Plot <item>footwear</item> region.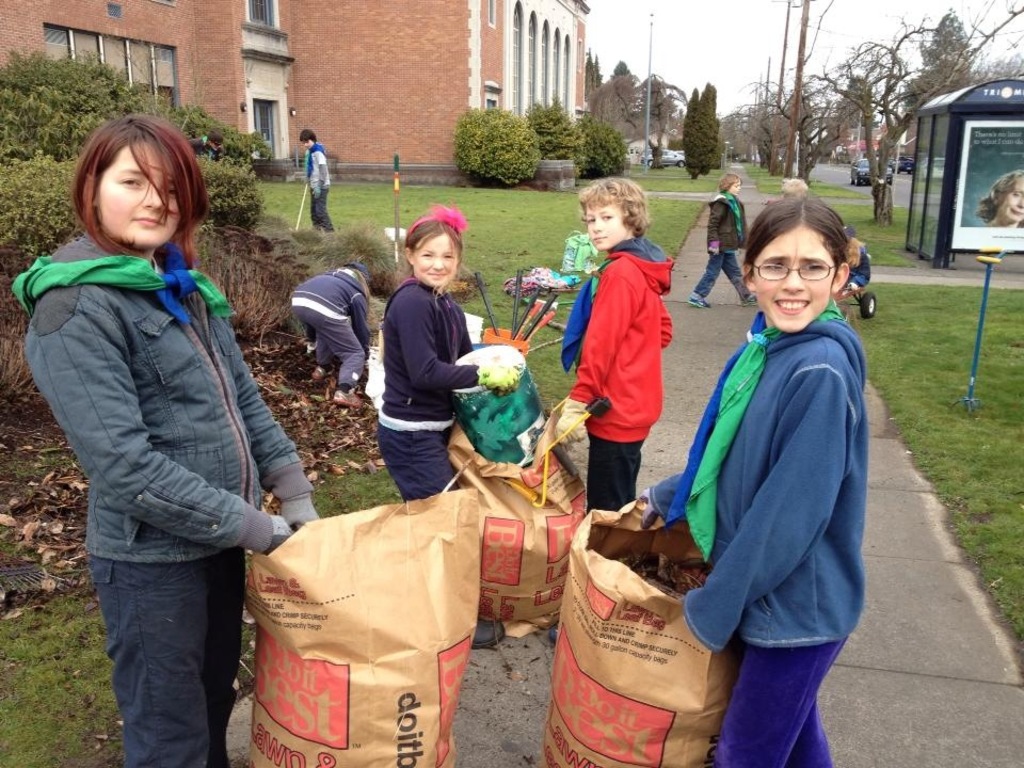
Plotted at l=545, t=619, r=559, b=642.
